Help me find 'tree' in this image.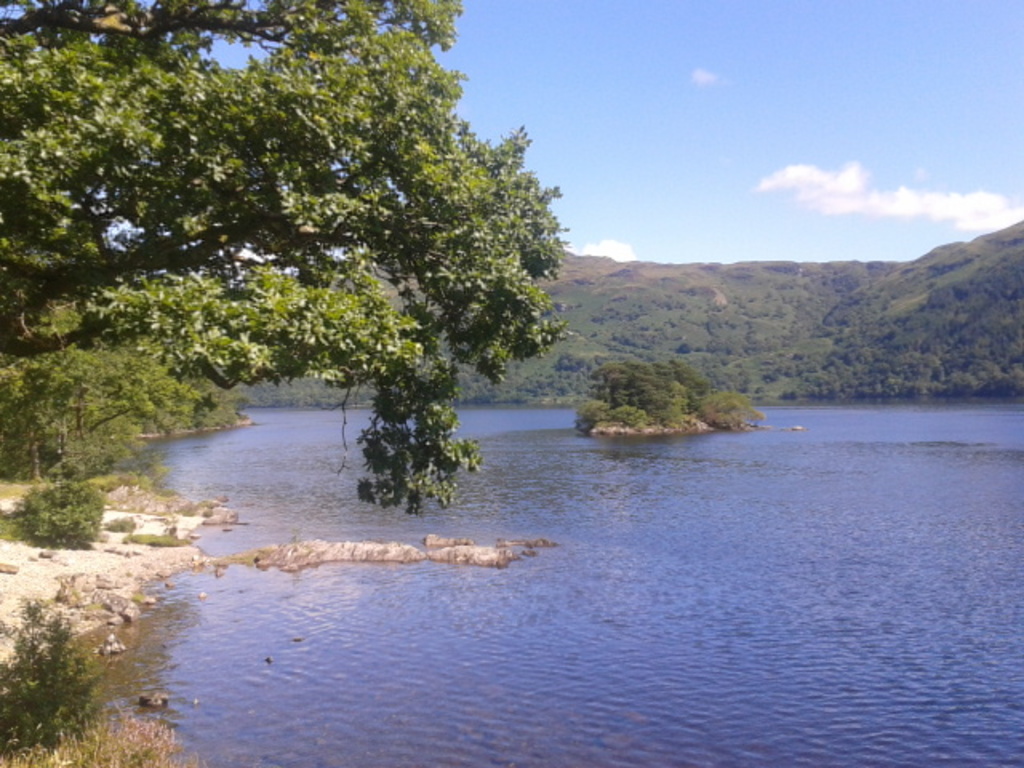
Found it: 32, 2, 603, 512.
